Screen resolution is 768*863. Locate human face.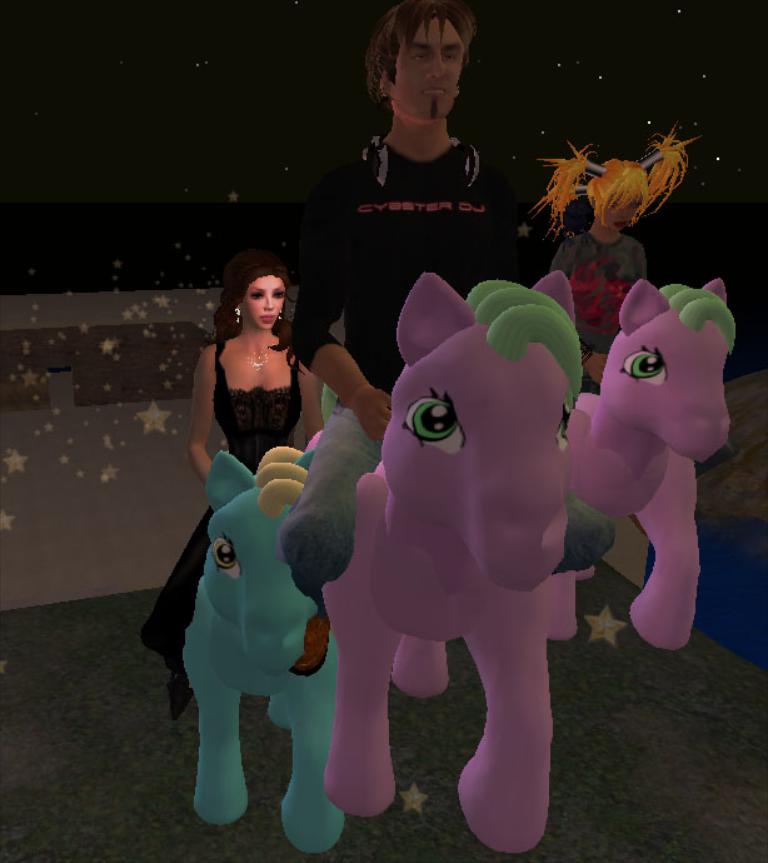
x1=393, y1=19, x2=464, y2=124.
